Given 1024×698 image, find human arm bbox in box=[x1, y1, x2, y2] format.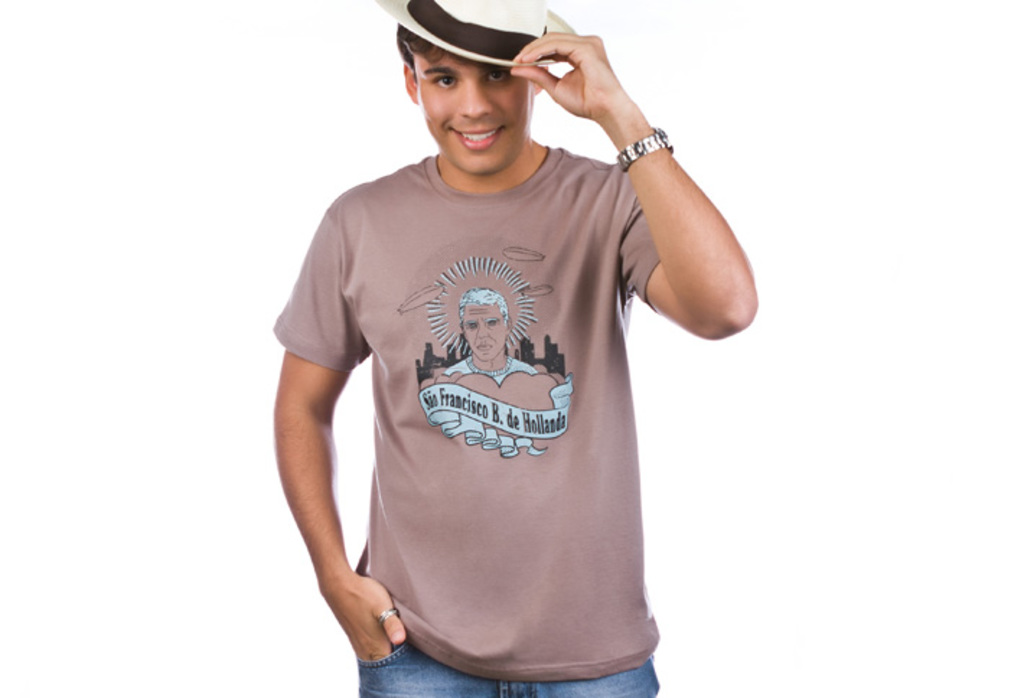
box=[599, 71, 760, 371].
